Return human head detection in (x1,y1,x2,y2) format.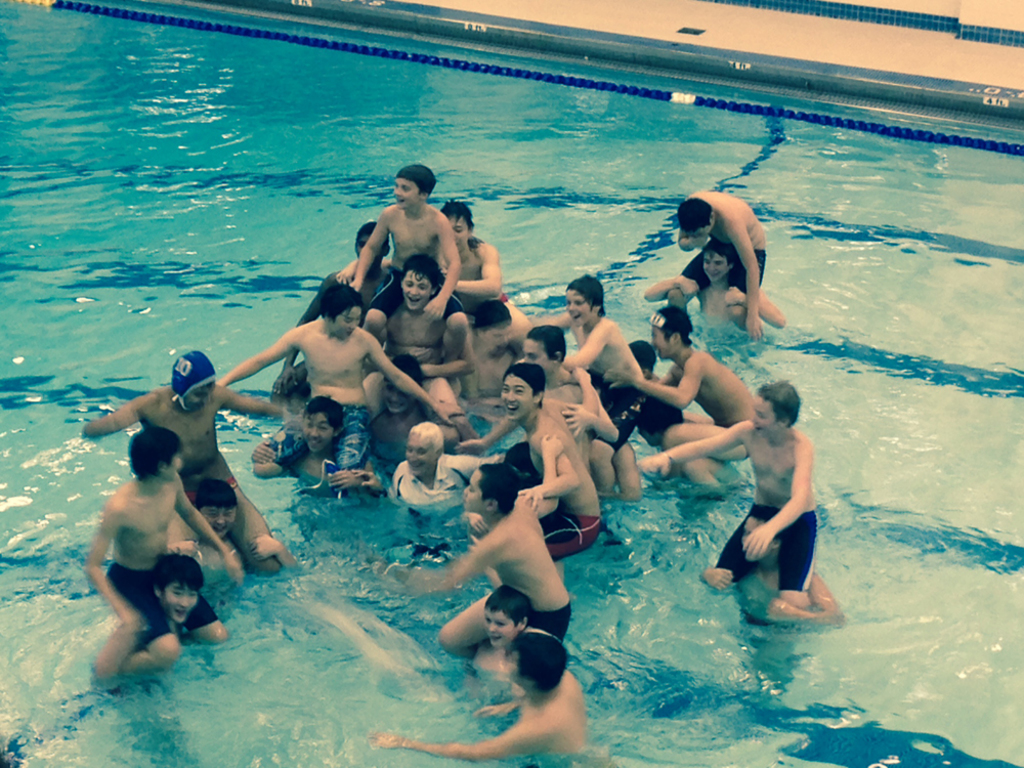
(129,427,185,486).
